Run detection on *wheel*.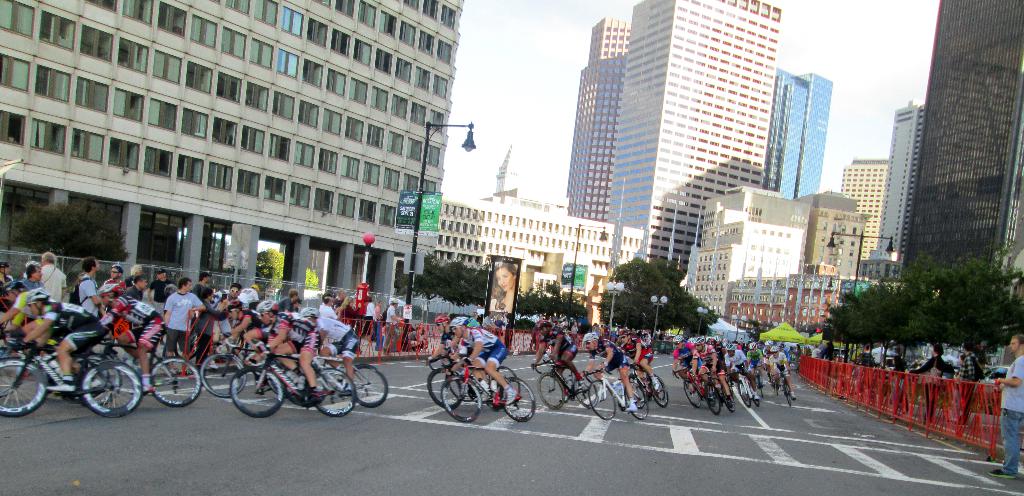
Result: [81, 359, 145, 414].
